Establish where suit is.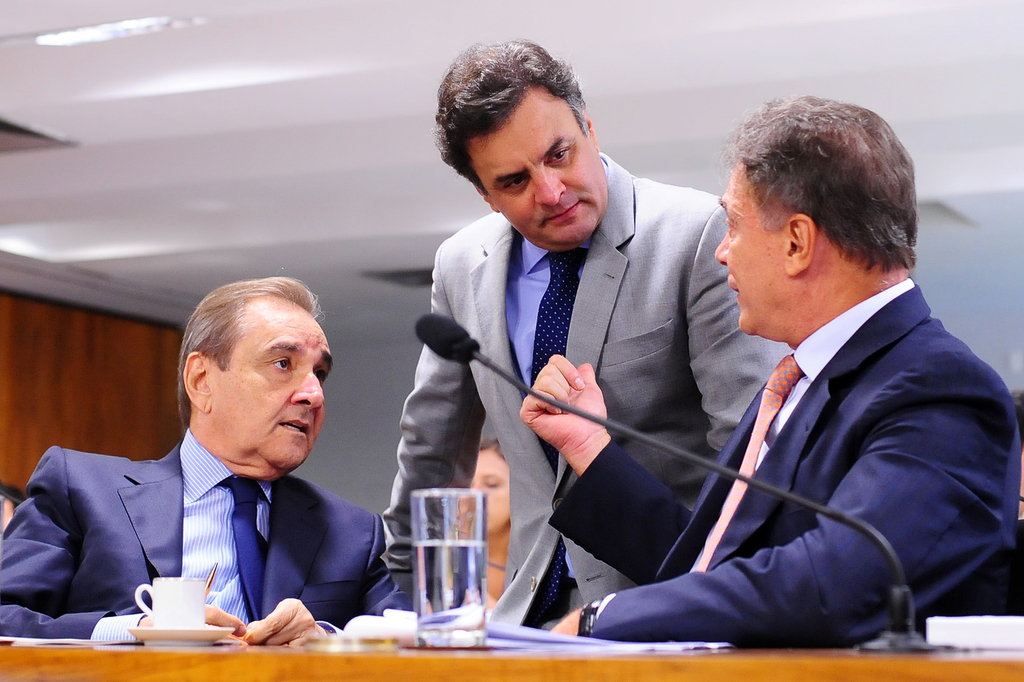
Established at region(546, 277, 1020, 651).
